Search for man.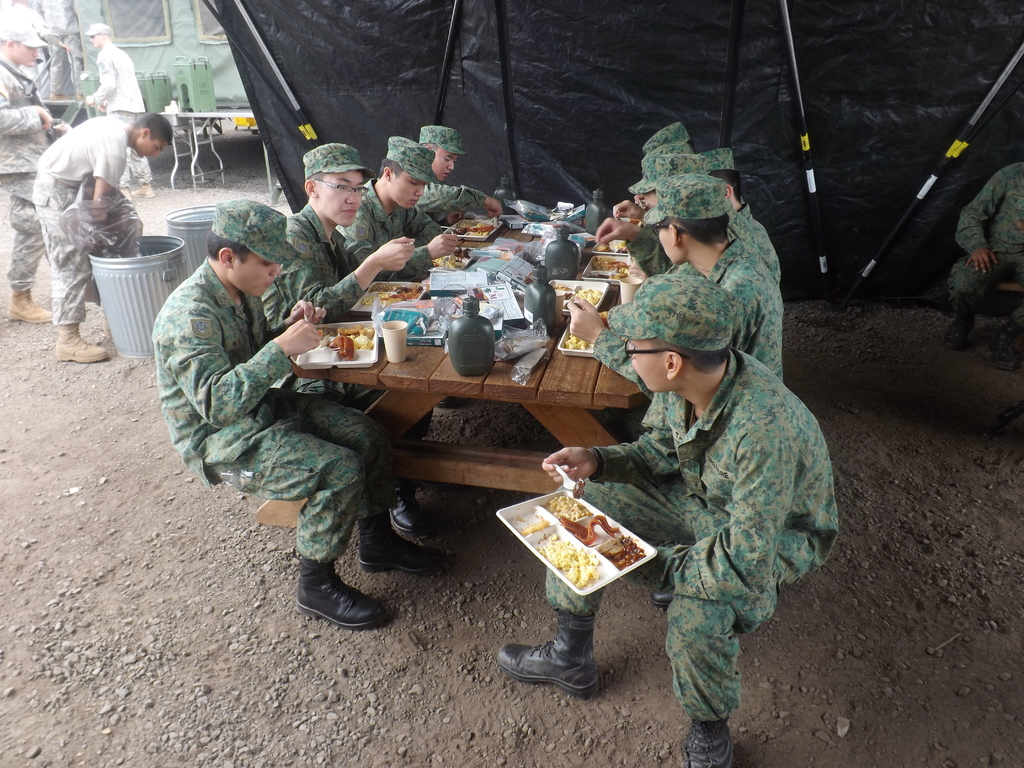
Found at <region>495, 273, 842, 767</region>.
